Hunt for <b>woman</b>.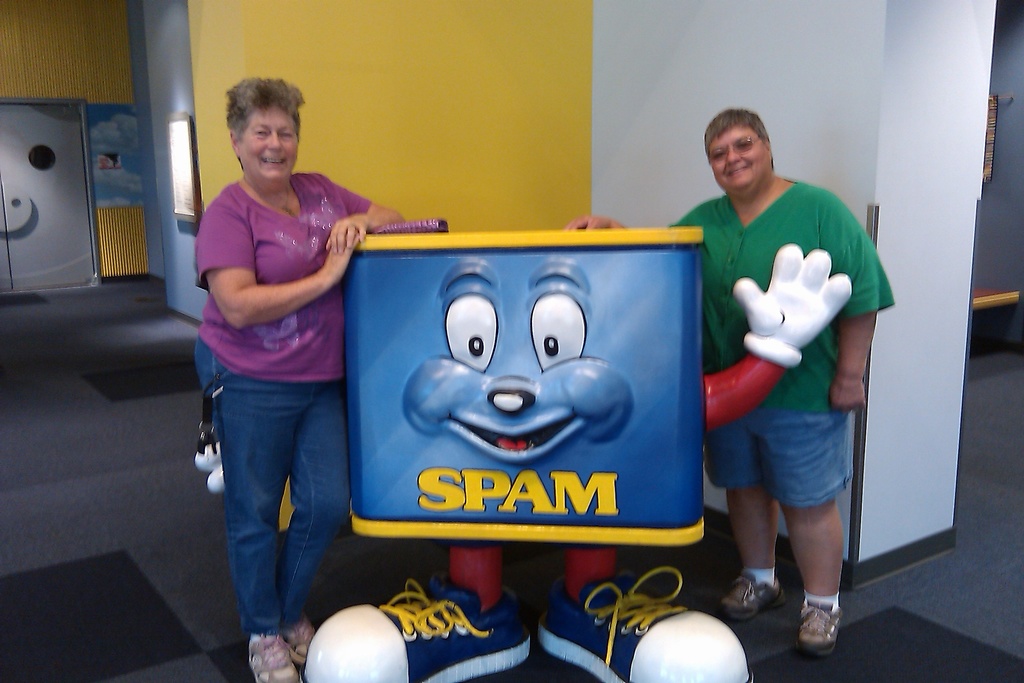
Hunted down at (x1=562, y1=108, x2=895, y2=658).
